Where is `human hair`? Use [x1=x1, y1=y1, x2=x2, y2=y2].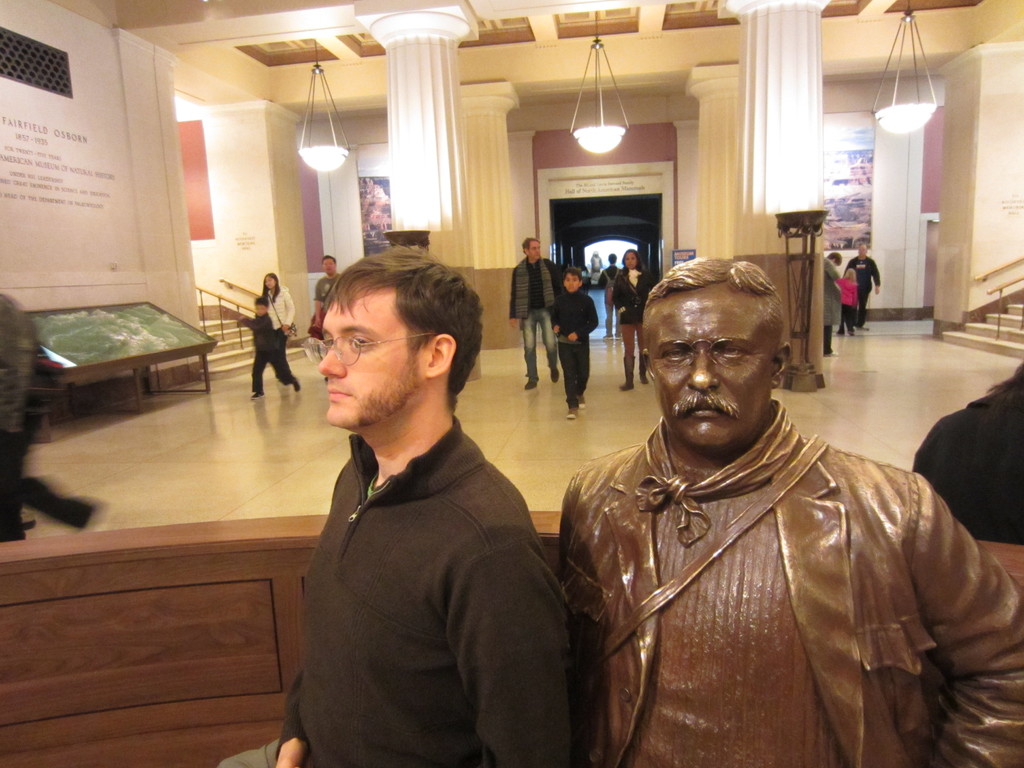
[x1=828, y1=253, x2=844, y2=264].
